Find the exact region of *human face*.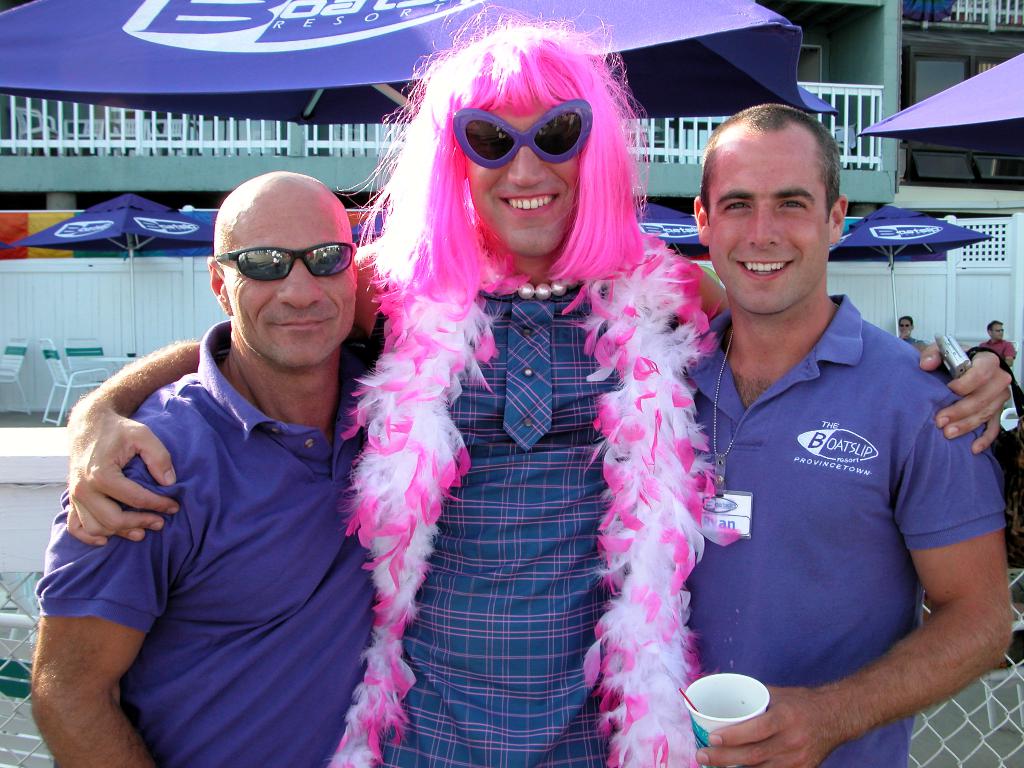
Exact region: bbox=[705, 136, 836, 308].
